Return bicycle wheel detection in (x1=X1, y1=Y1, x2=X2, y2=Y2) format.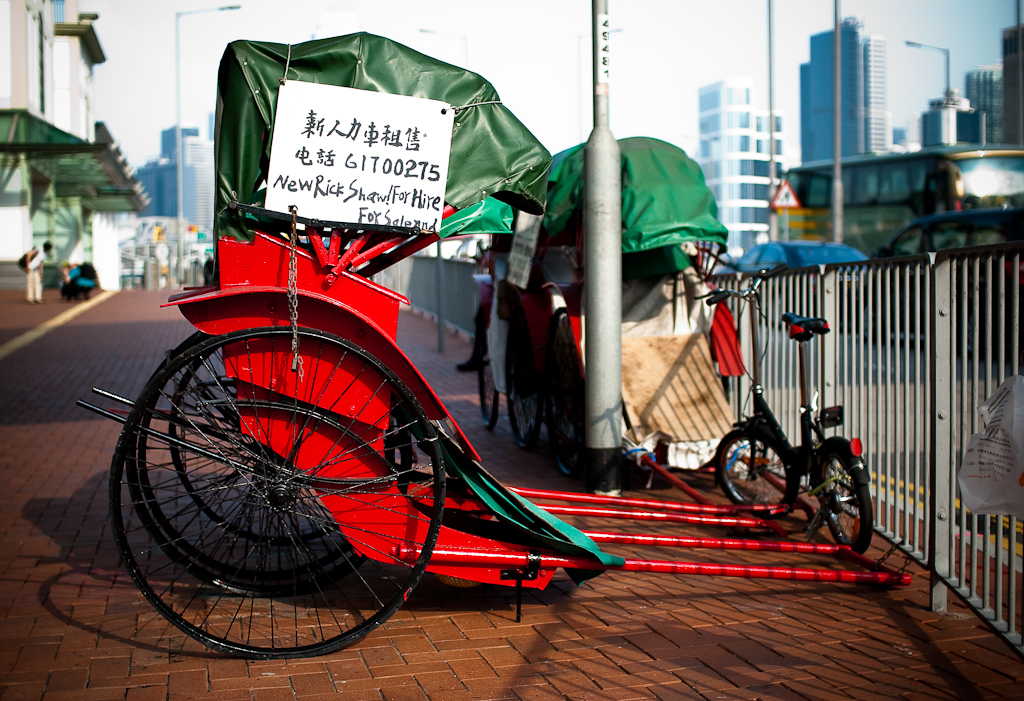
(x1=133, y1=333, x2=353, y2=575).
